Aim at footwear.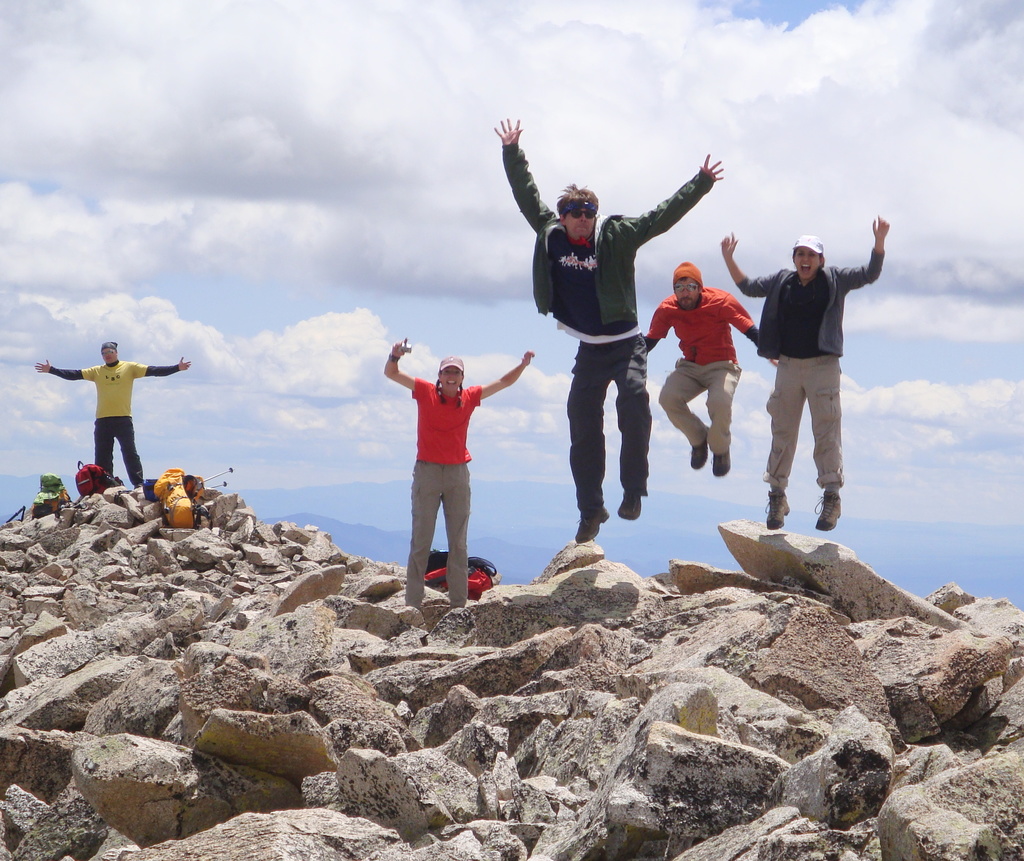
Aimed at bbox(615, 491, 641, 518).
